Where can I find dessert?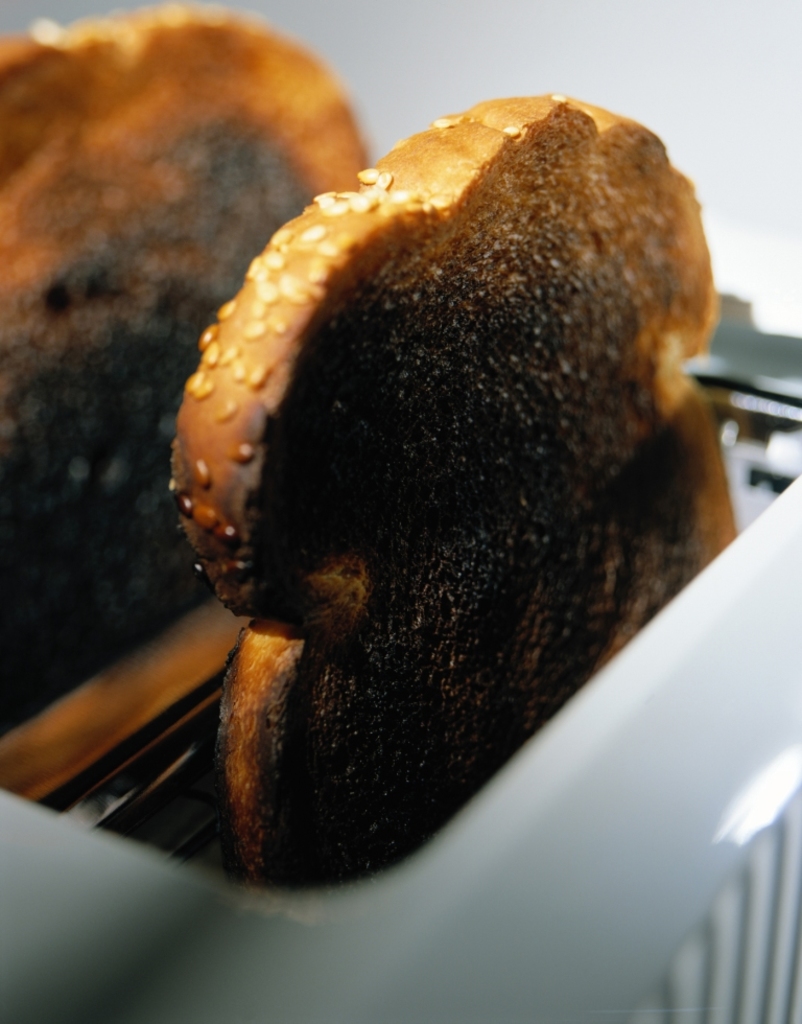
You can find it at [0, 11, 381, 798].
